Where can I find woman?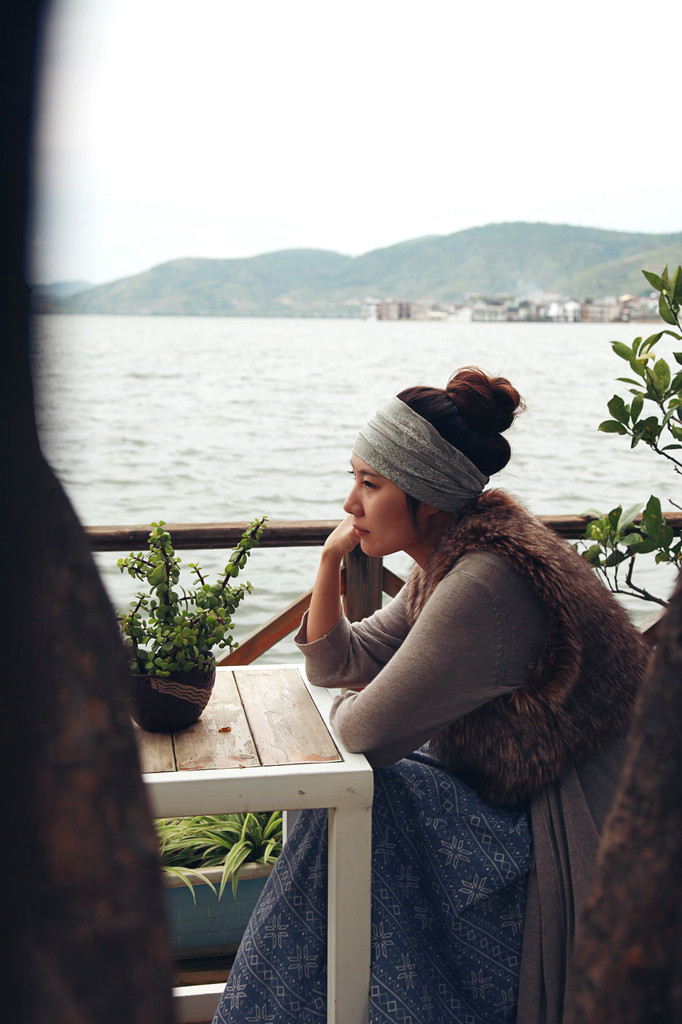
You can find it at BBox(212, 336, 564, 973).
